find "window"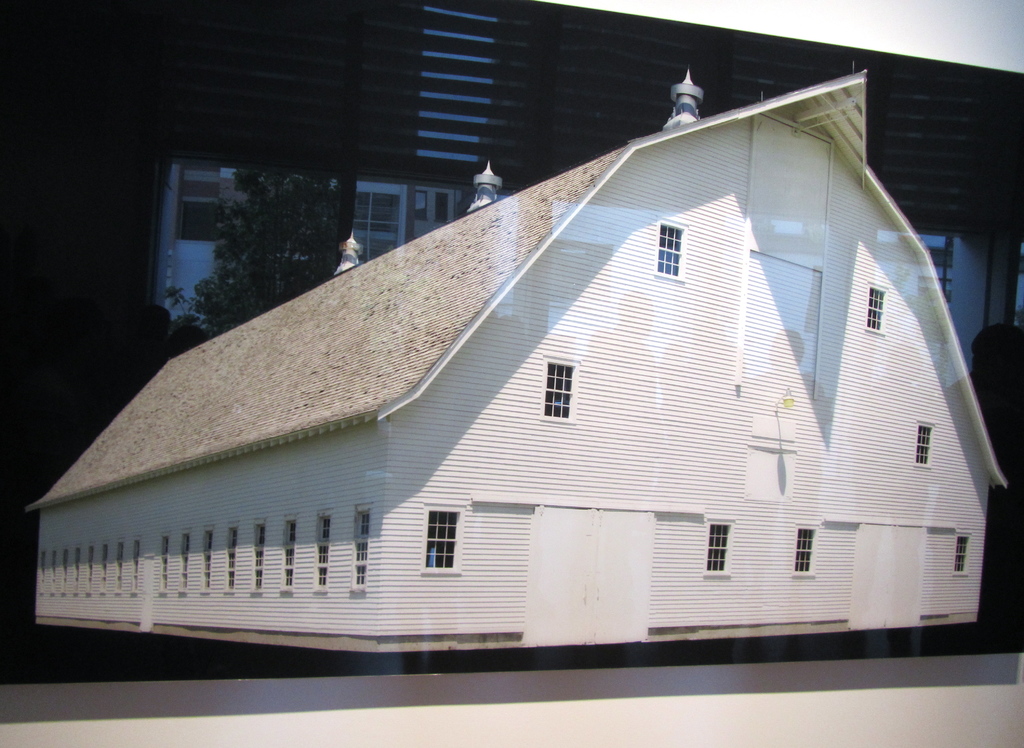
crop(82, 547, 93, 601)
